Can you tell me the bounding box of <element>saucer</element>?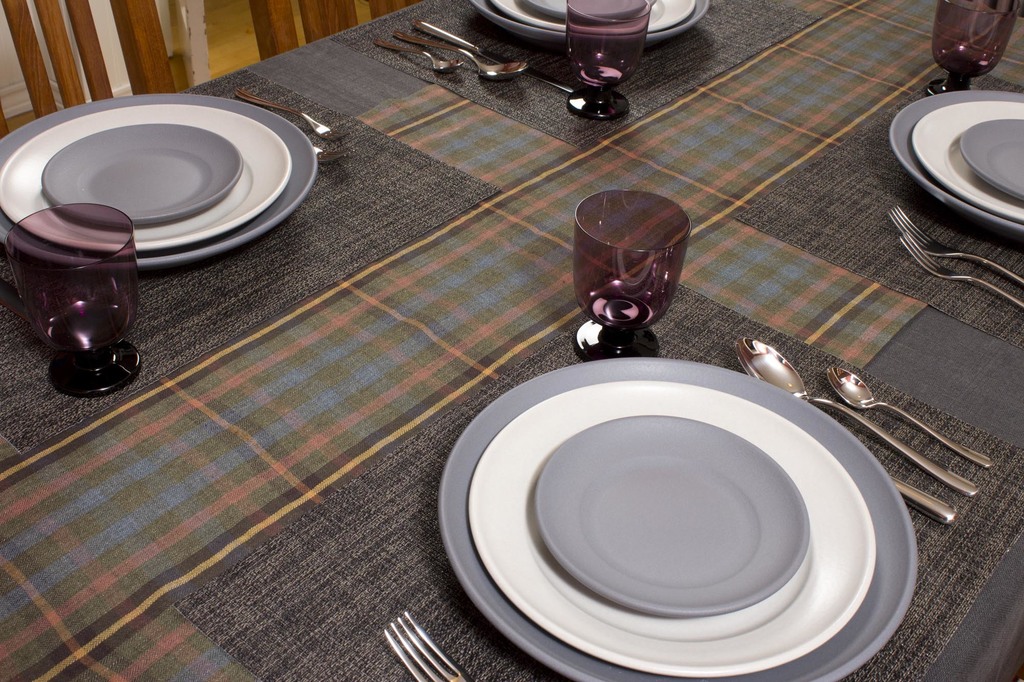
region(526, 0, 659, 20).
